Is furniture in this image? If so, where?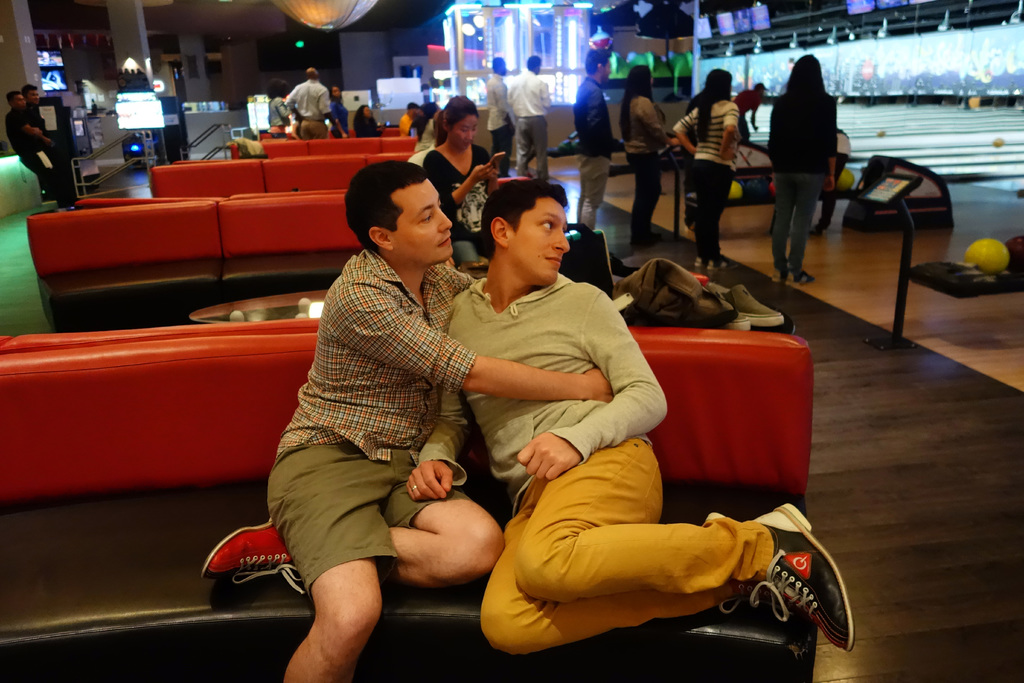
Yes, at {"left": 152, "top": 151, "right": 413, "bottom": 197}.
